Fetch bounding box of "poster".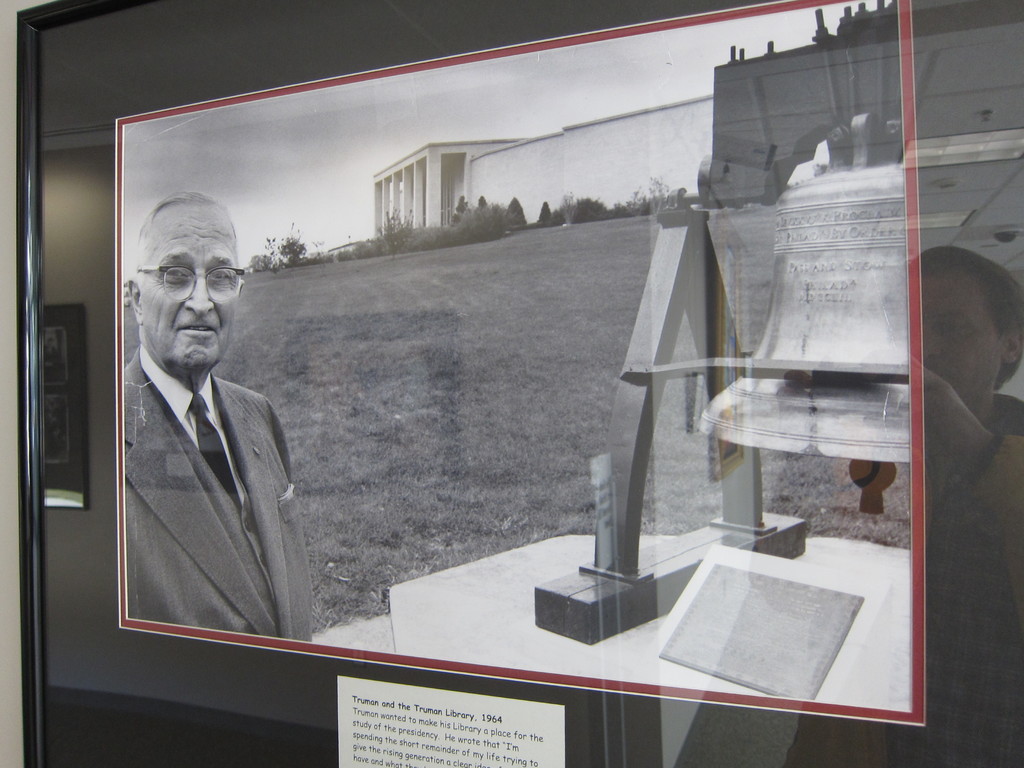
Bbox: {"x1": 337, "y1": 678, "x2": 565, "y2": 766}.
